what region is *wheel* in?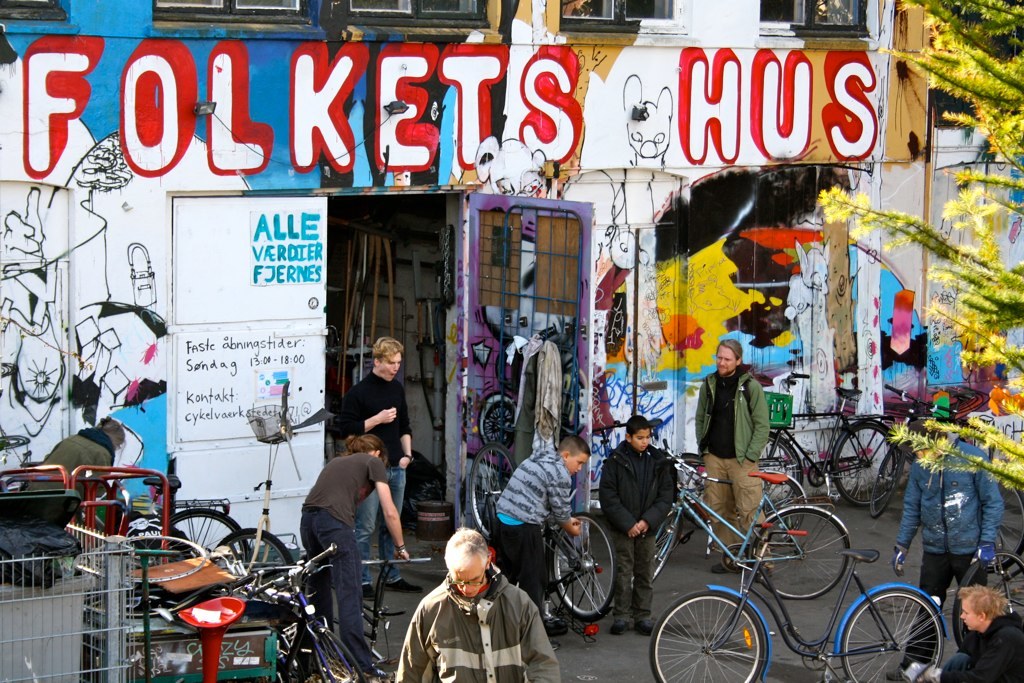
(x1=988, y1=484, x2=1023, y2=568).
